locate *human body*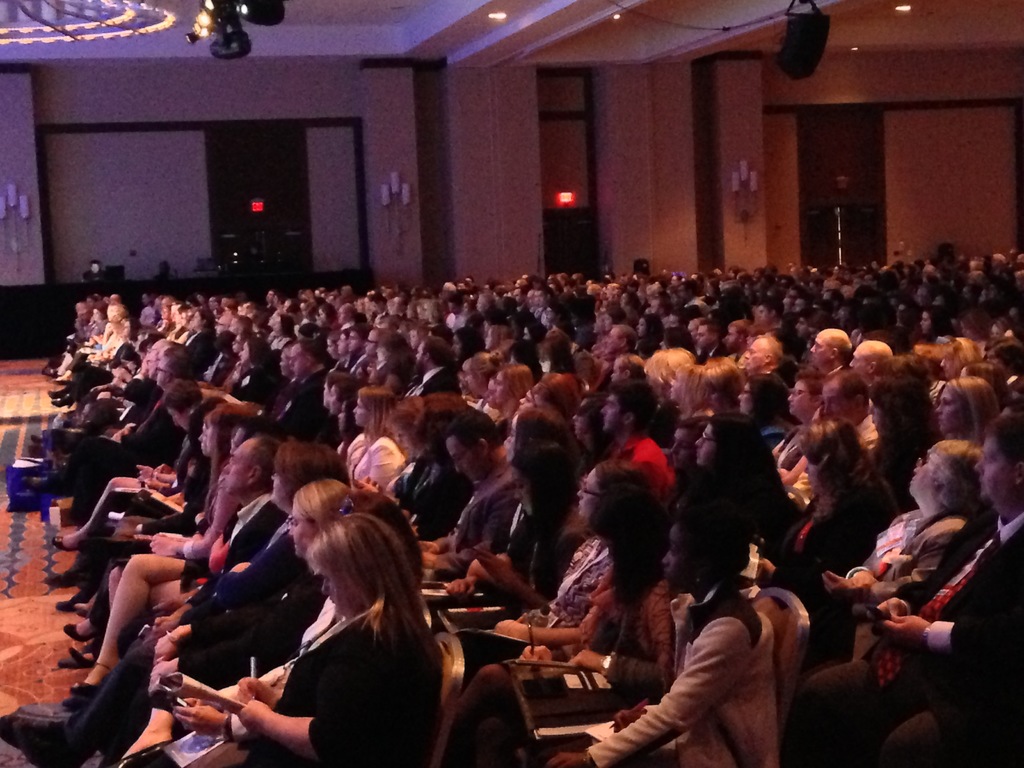
[678, 421, 792, 602]
